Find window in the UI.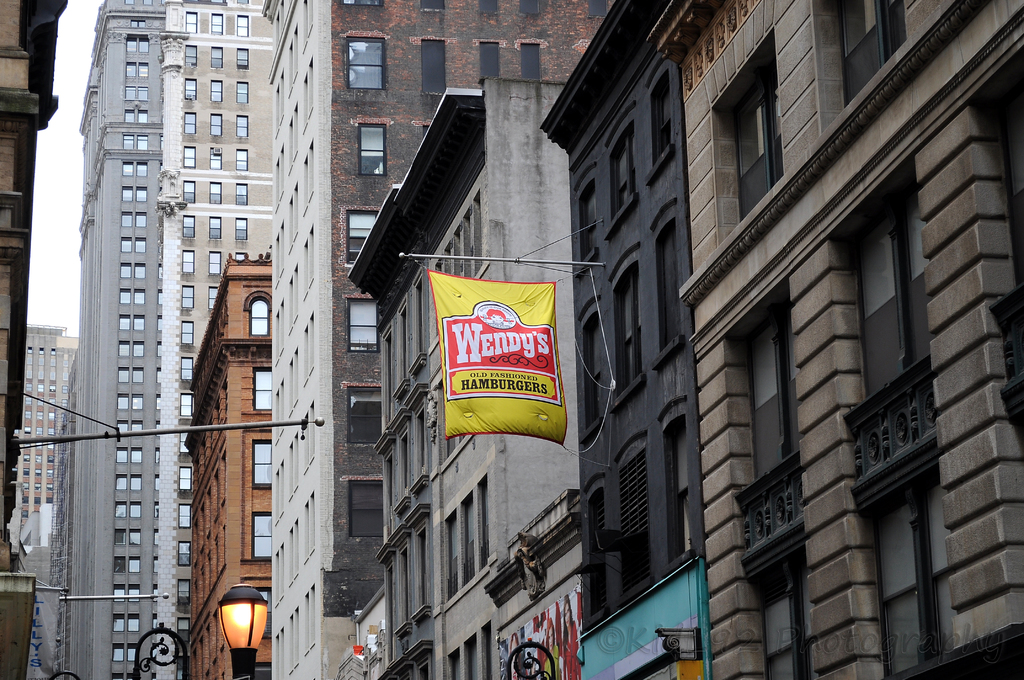
UI element at (left=154, top=585, right=161, bottom=603).
